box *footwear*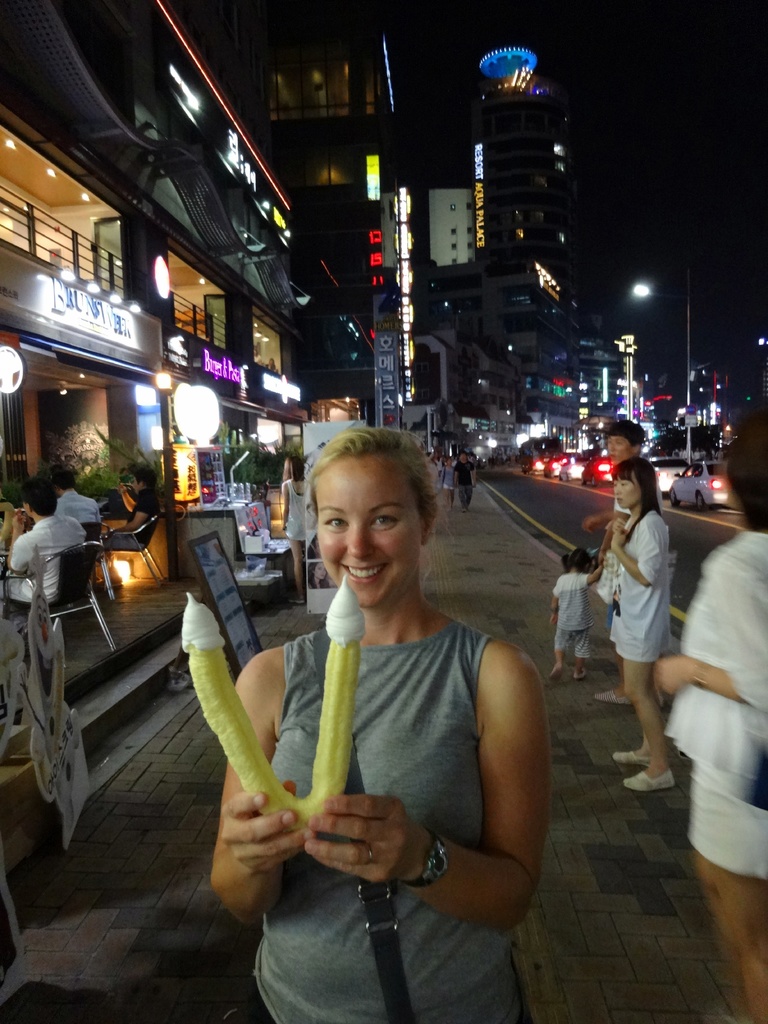
<bbox>612, 746, 654, 764</bbox>
